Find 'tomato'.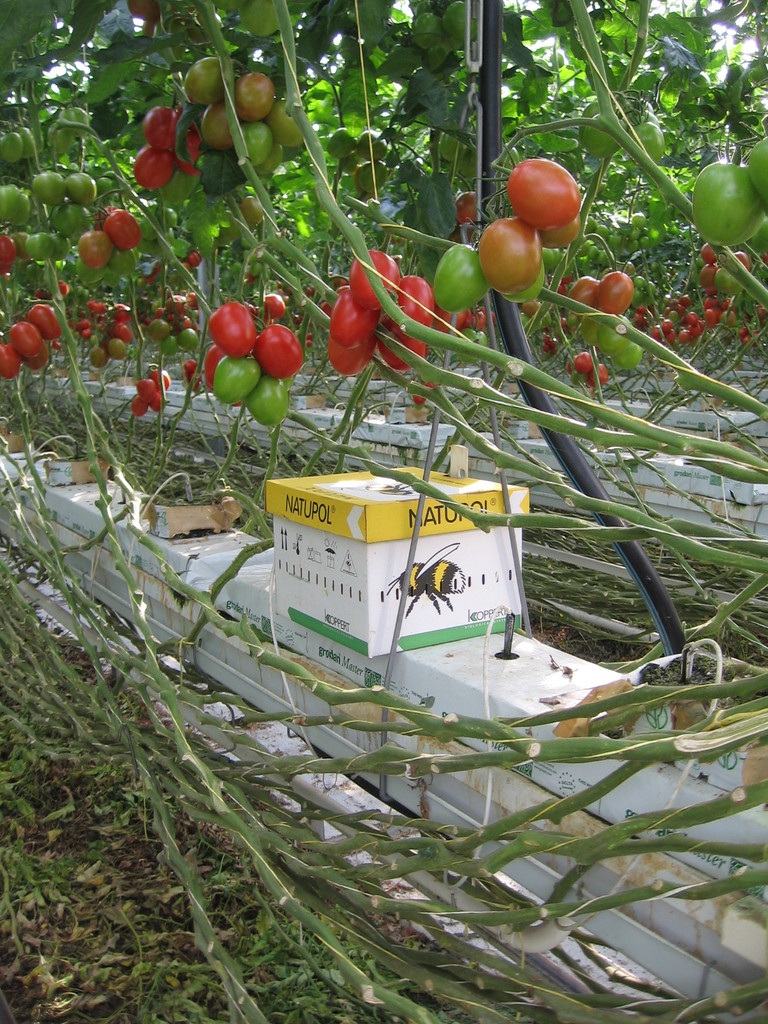
(67,173,93,200).
